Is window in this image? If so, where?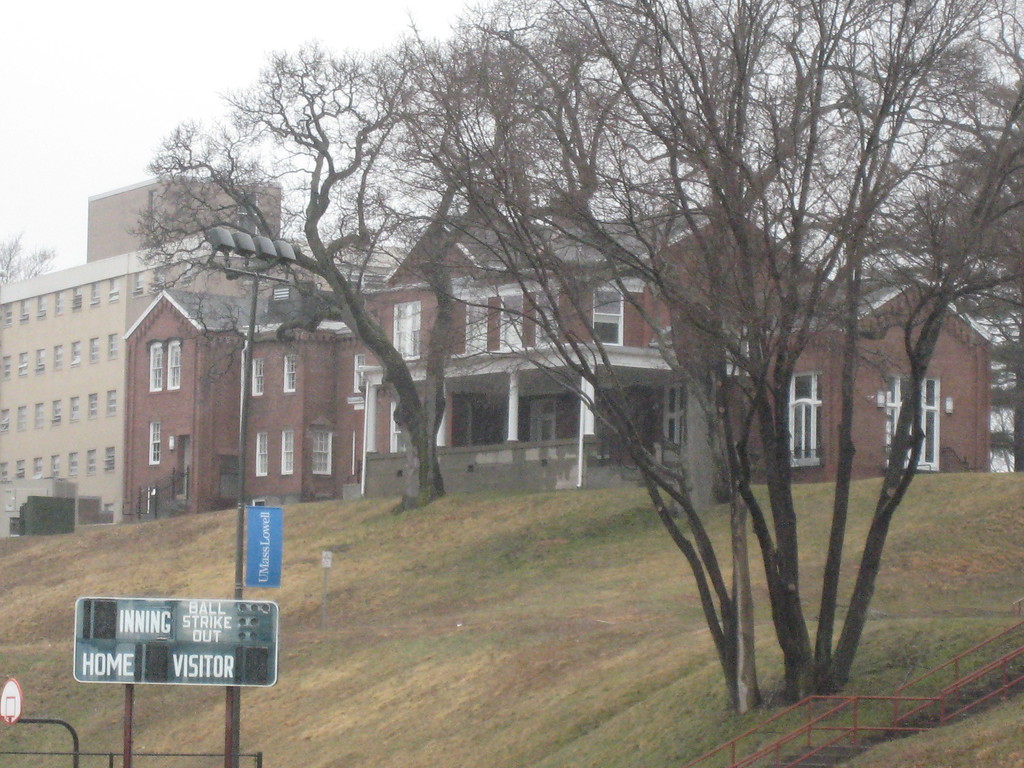
Yes, at bbox(36, 294, 48, 319).
